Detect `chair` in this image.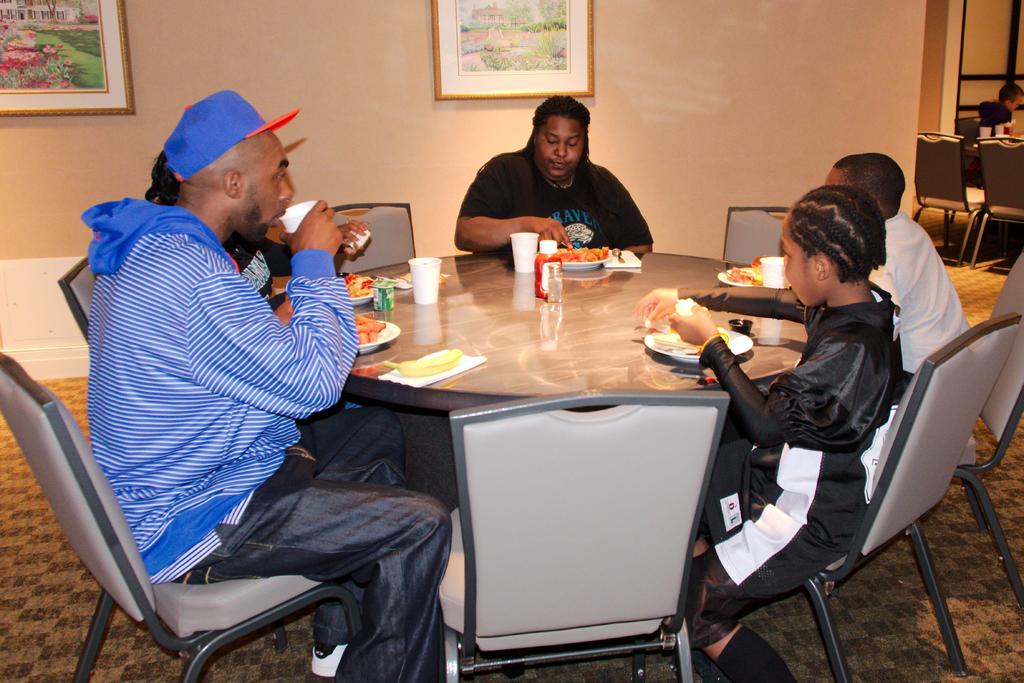
Detection: pyautogui.locateOnScreen(952, 115, 986, 135).
